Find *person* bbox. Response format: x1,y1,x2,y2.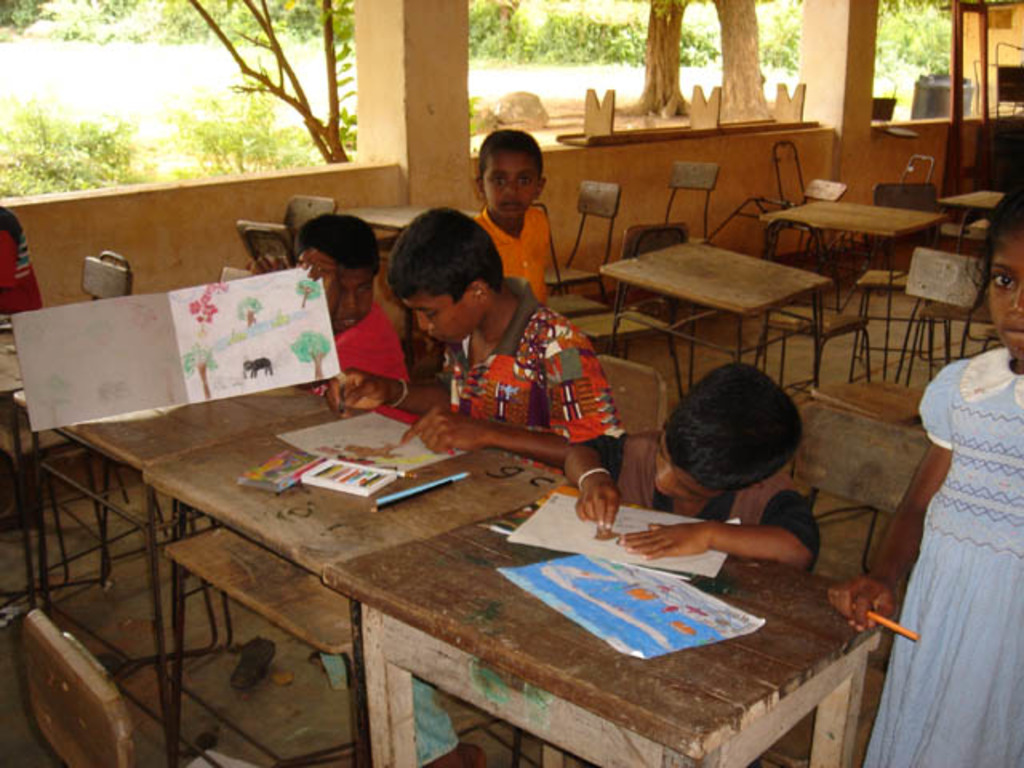
326,205,621,766.
